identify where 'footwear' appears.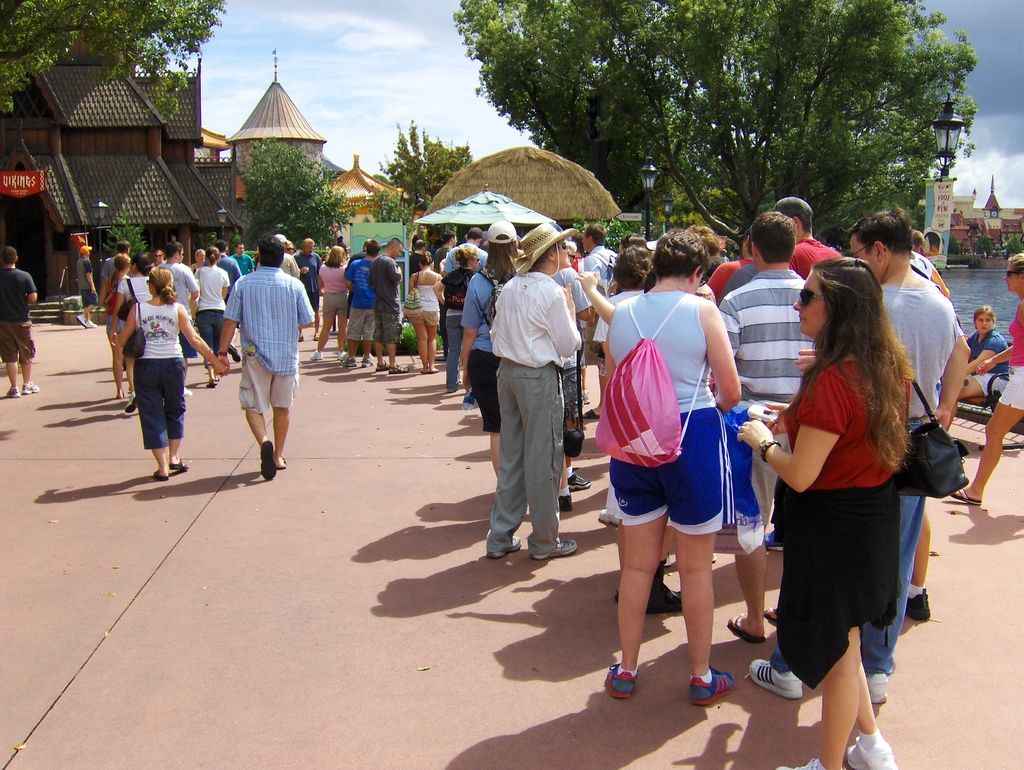
Appears at BBox(205, 378, 218, 389).
